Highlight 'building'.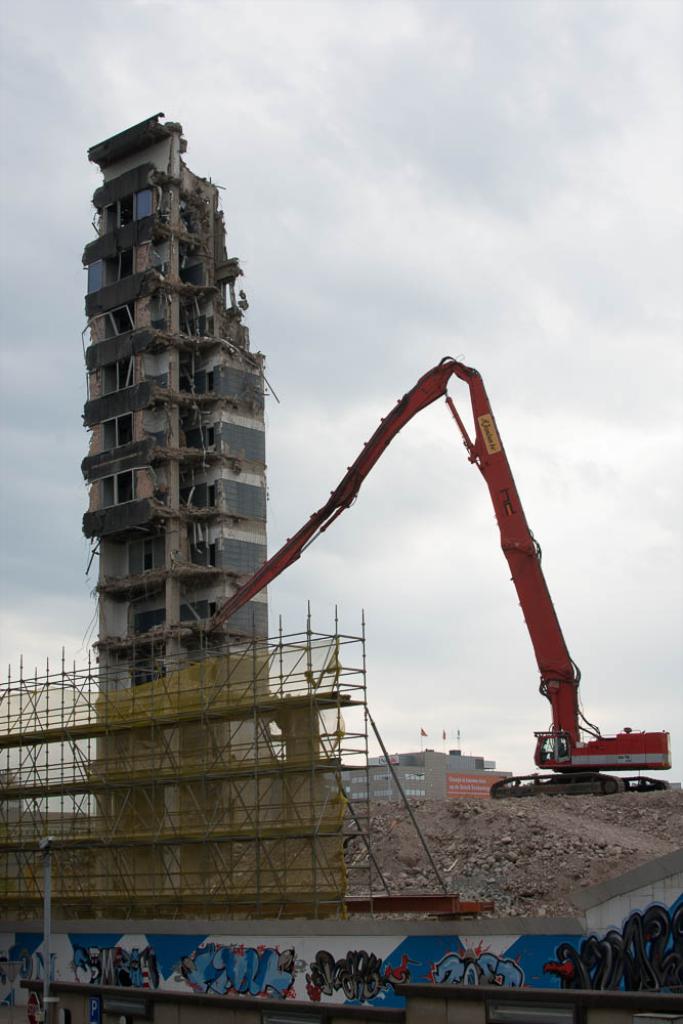
Highlighted region: BBox(345, 749, 508, 808).
